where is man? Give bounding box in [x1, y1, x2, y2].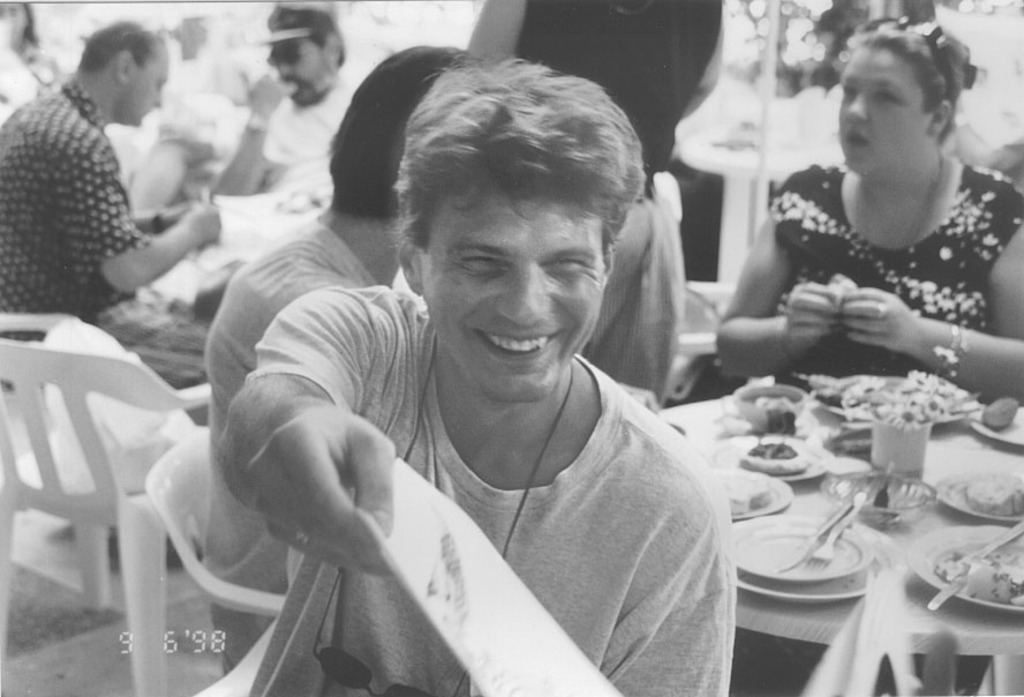
[199, 43, 483, 675].
